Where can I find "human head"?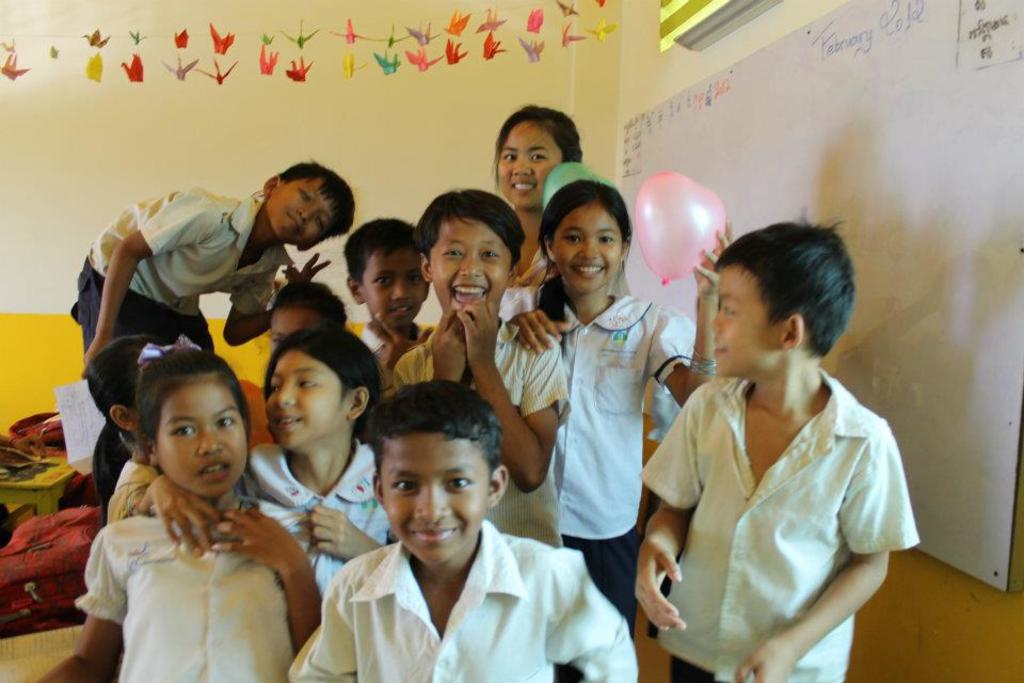
You can find it at (x1=540, y1=178, x2=634, y2=298).
